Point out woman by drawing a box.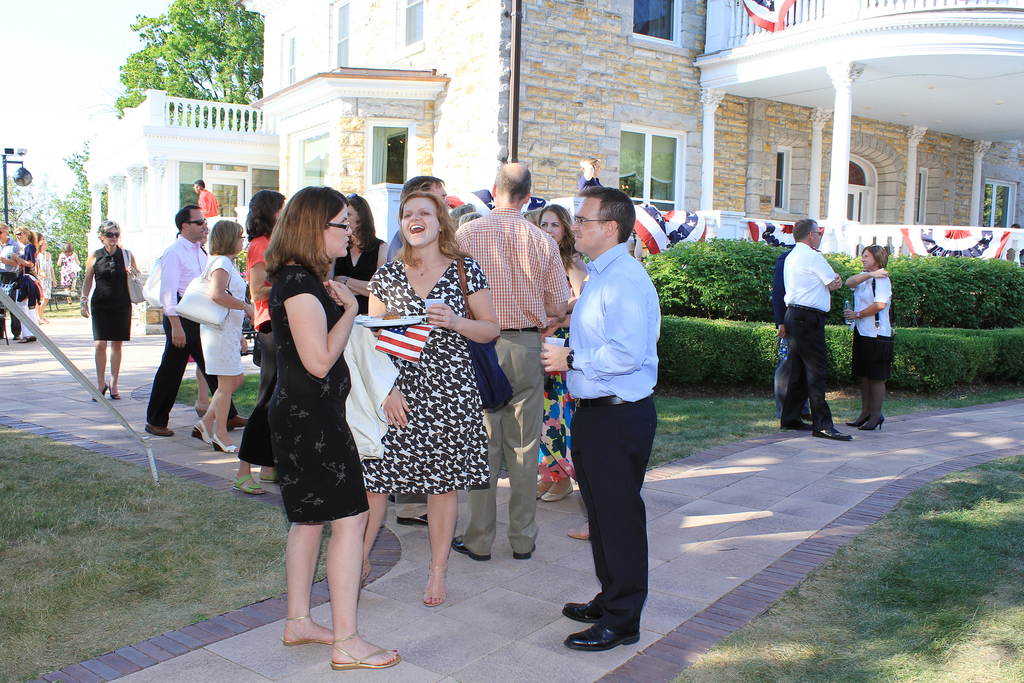
[52,240,78,313].
